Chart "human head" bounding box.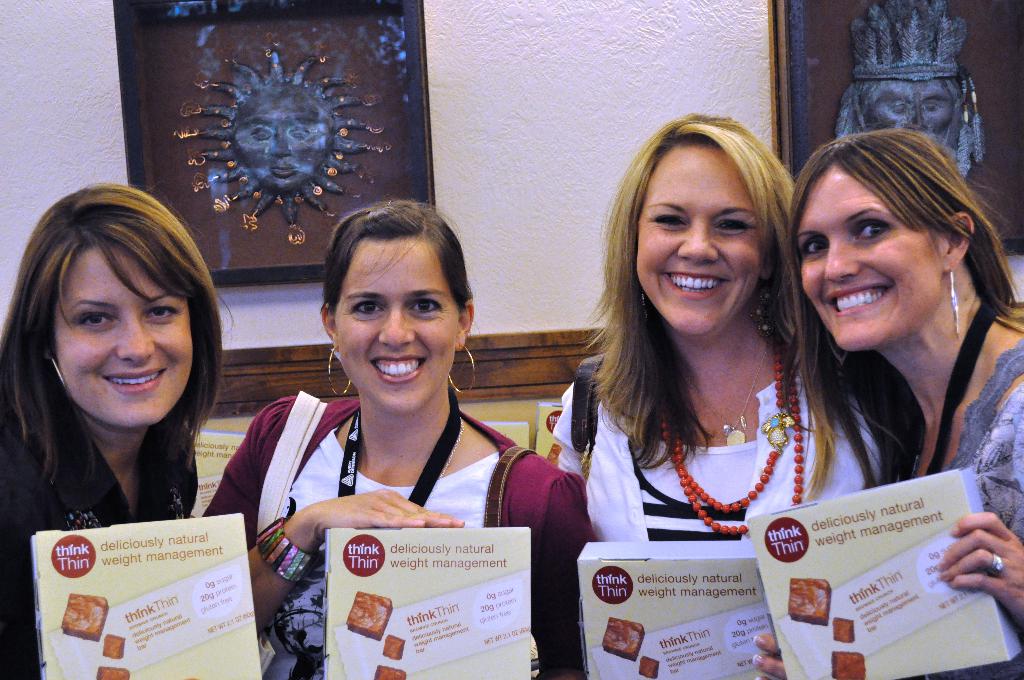
Charted: (left=320, top=203, right=472, bottom=416).
